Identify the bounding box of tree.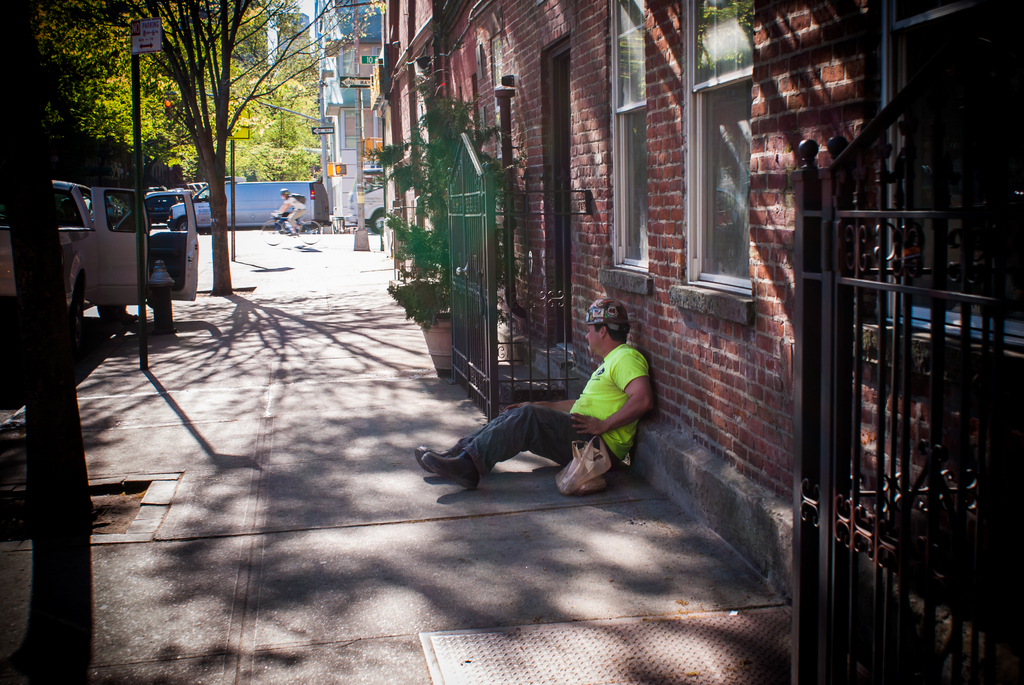
106, 10, 346, 293.
